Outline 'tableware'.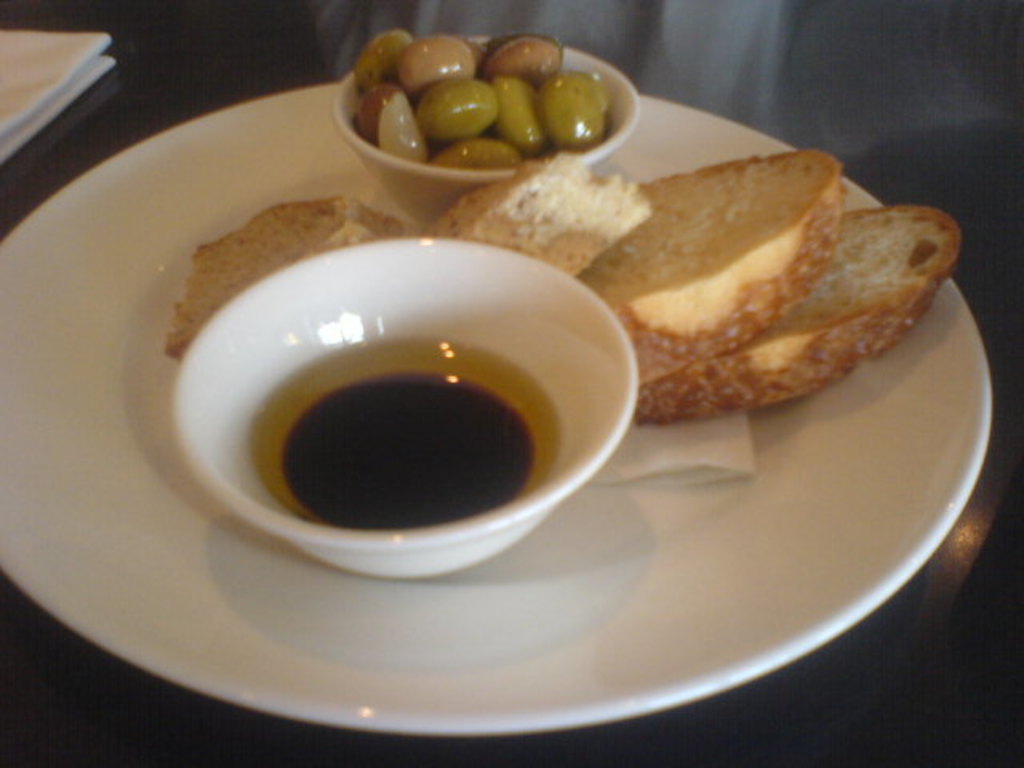
Outline: (left=323, top=32, right=642, bottom=208).
